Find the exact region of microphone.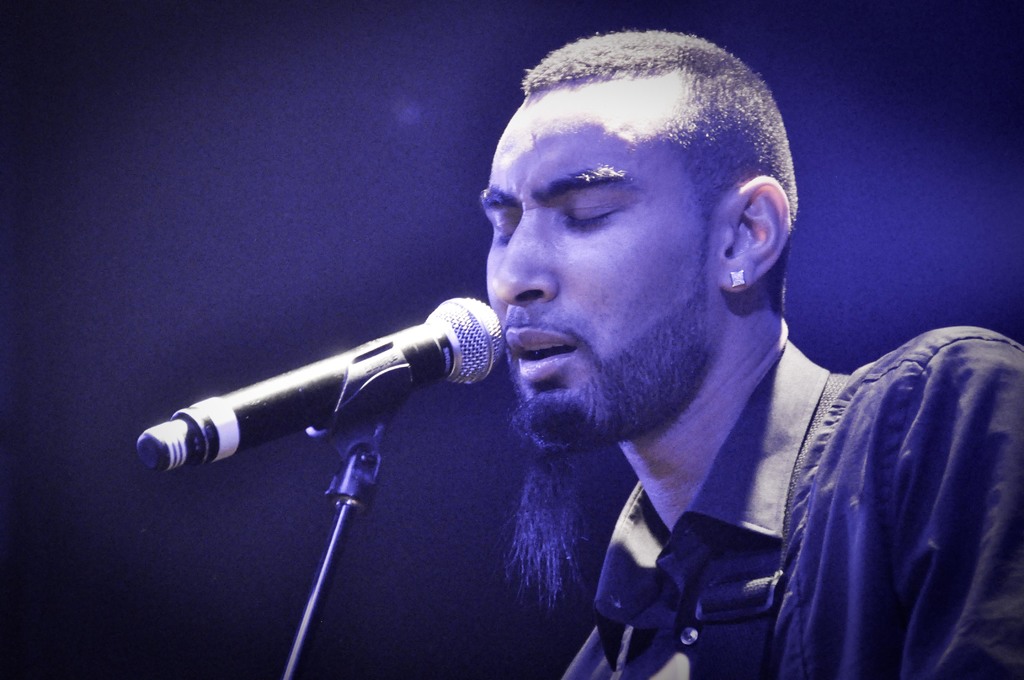
Exact region: {"x1": 132, "y1": 292, "x2": 504, "y2": 475}.
